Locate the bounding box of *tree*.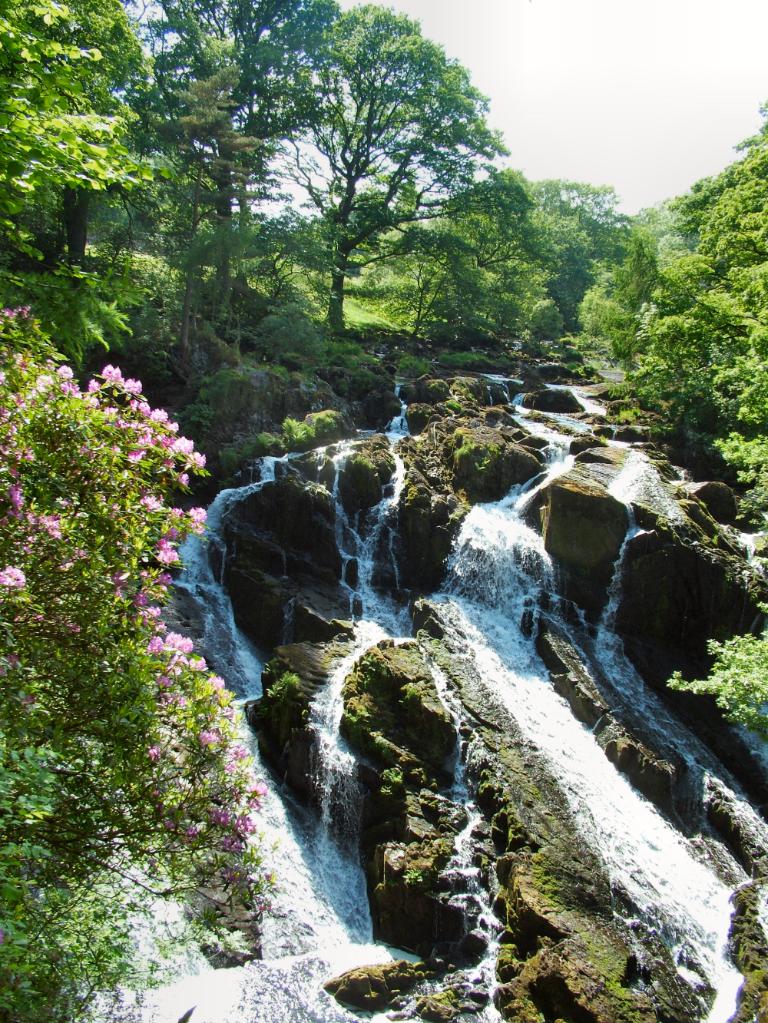
Bounding box: select_region(599, 81, 767, 455).
